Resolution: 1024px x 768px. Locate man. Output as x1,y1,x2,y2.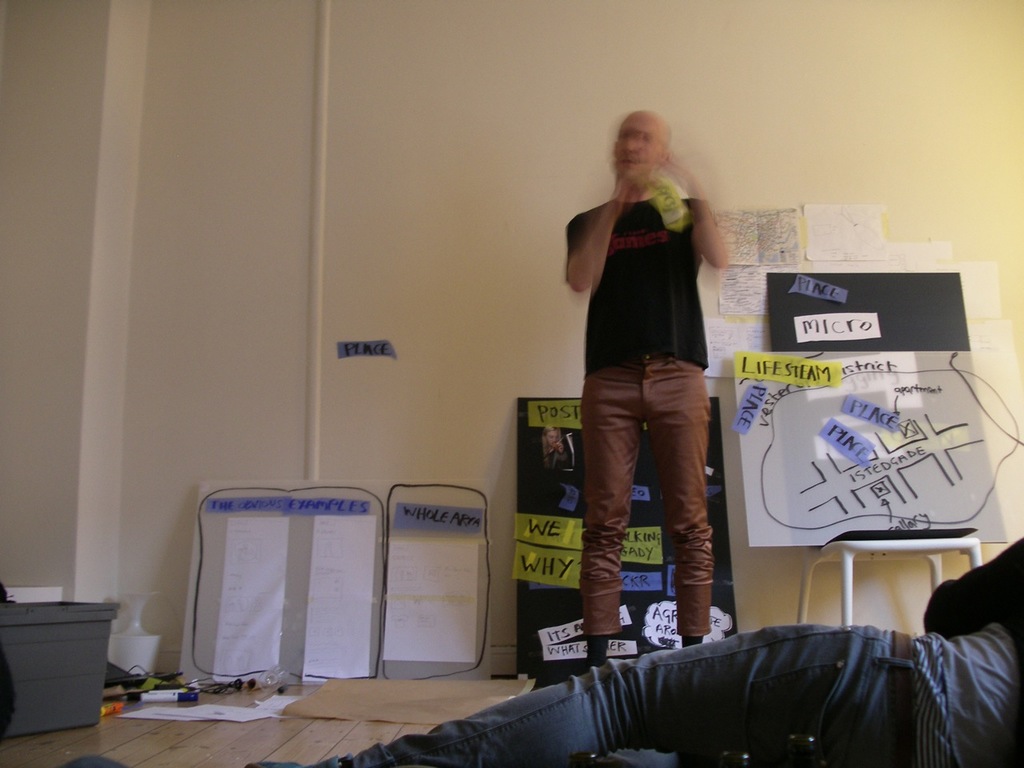
552,99,742,666.
